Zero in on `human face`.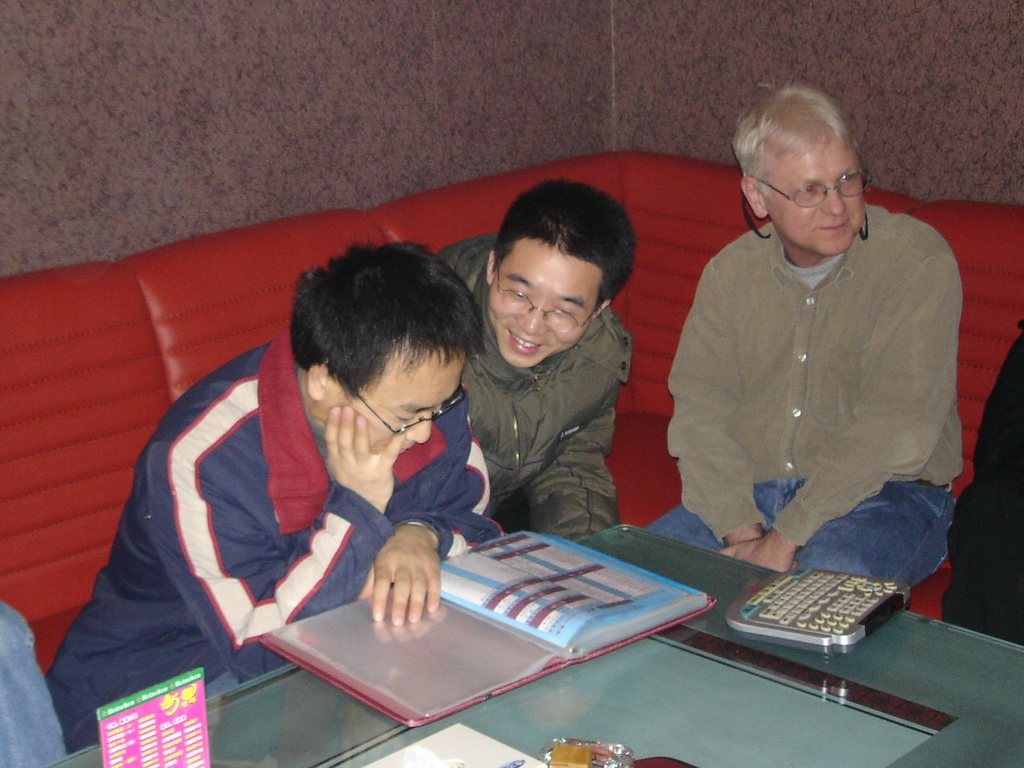
Zeroed in: [761, 152, 867, 250].
